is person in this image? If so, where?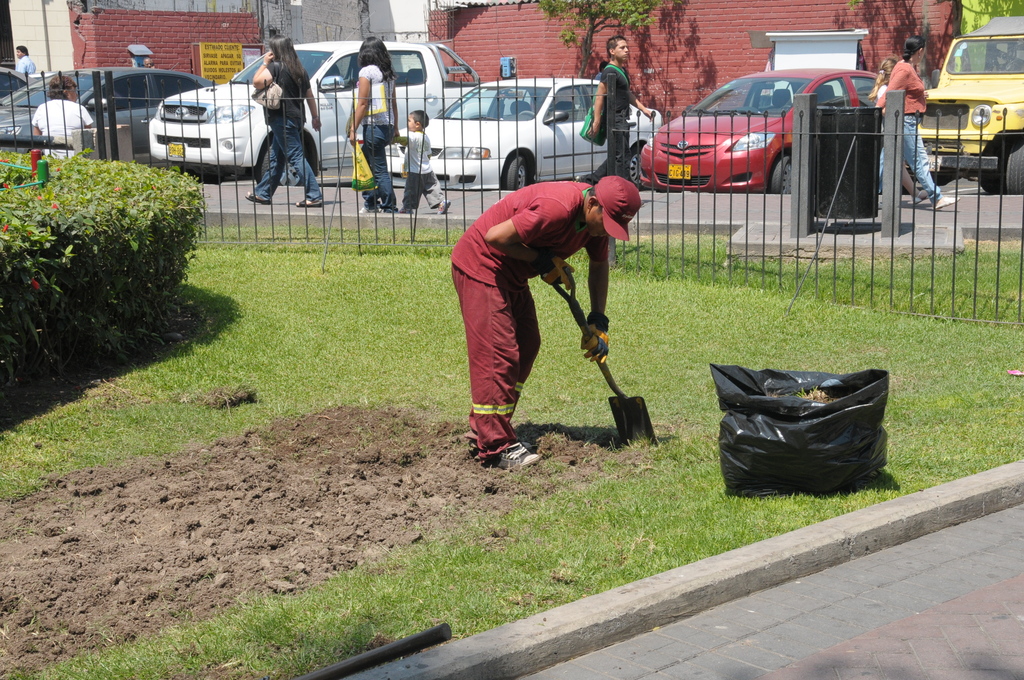
Yes, at Rect(584, 40, 654, 180).
